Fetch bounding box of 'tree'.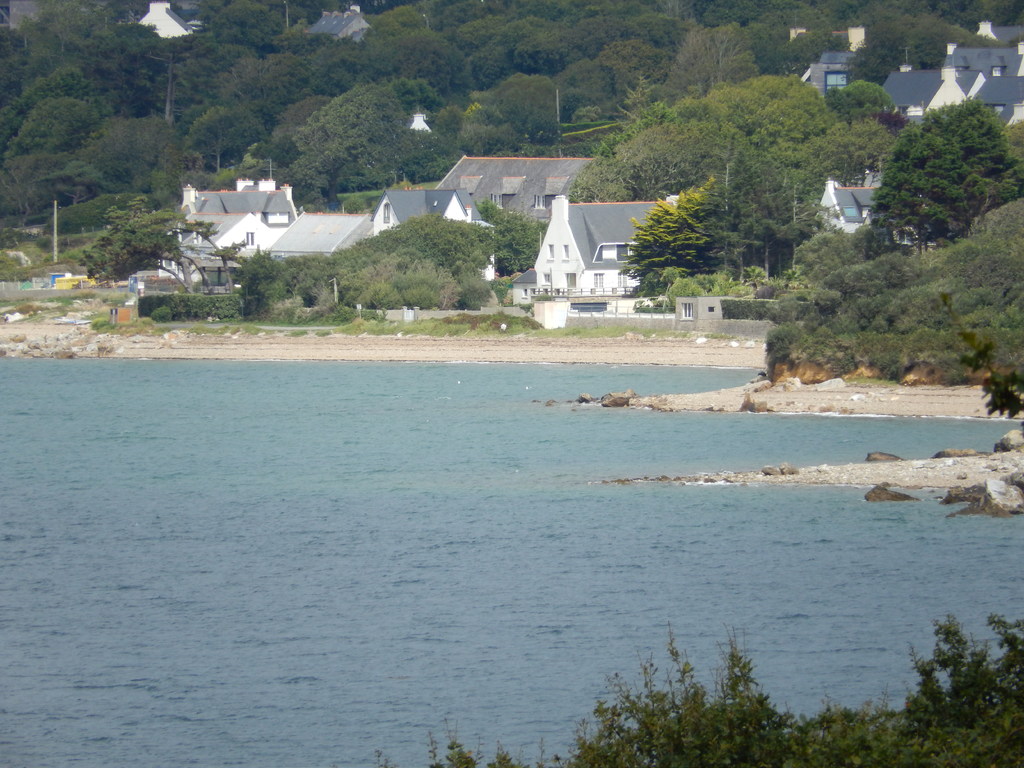
Bbox: [293,70,437,193].
